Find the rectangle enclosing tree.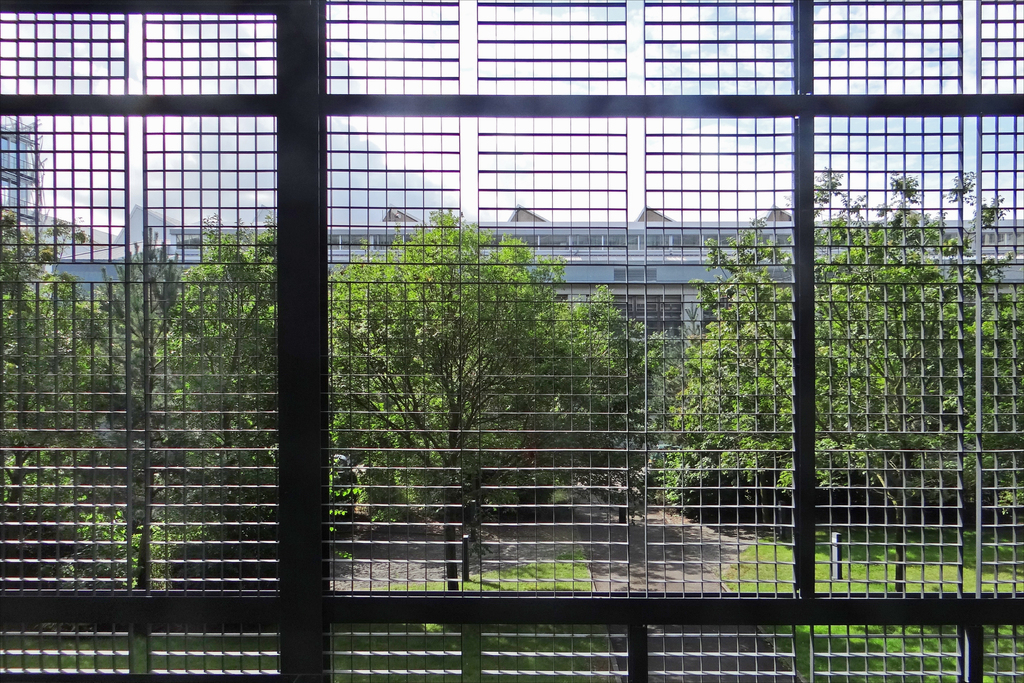
601/165/1023/592.
